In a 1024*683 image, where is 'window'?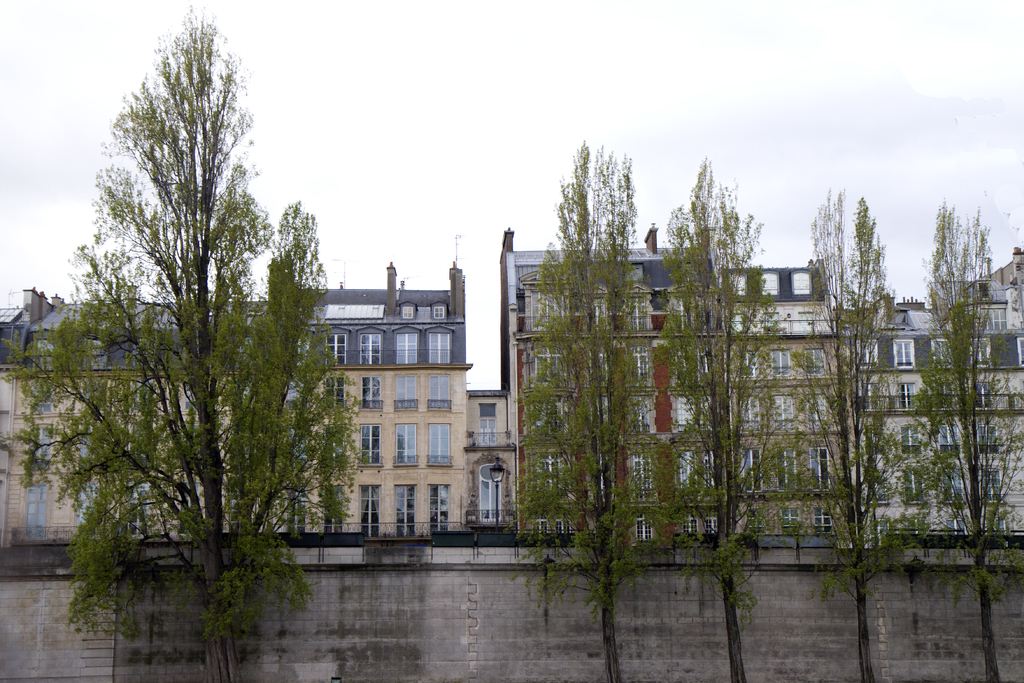
[x1=552, y1=517, x2=572, y2=542].
